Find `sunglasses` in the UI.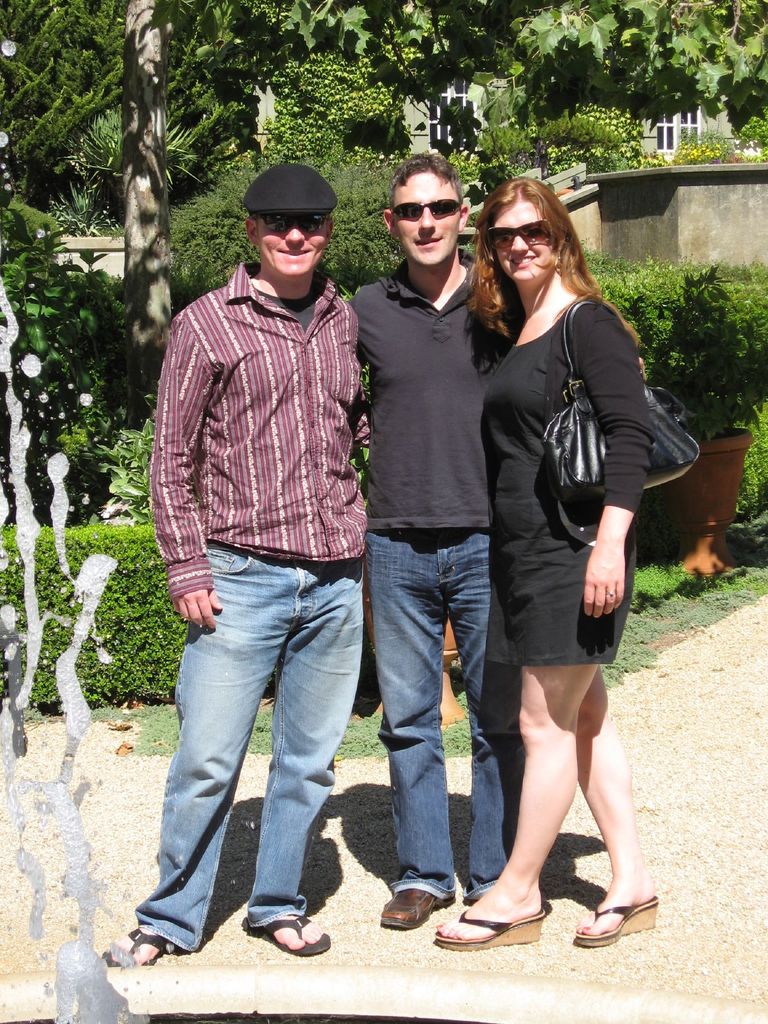
UI element at [476,223,559,241].
